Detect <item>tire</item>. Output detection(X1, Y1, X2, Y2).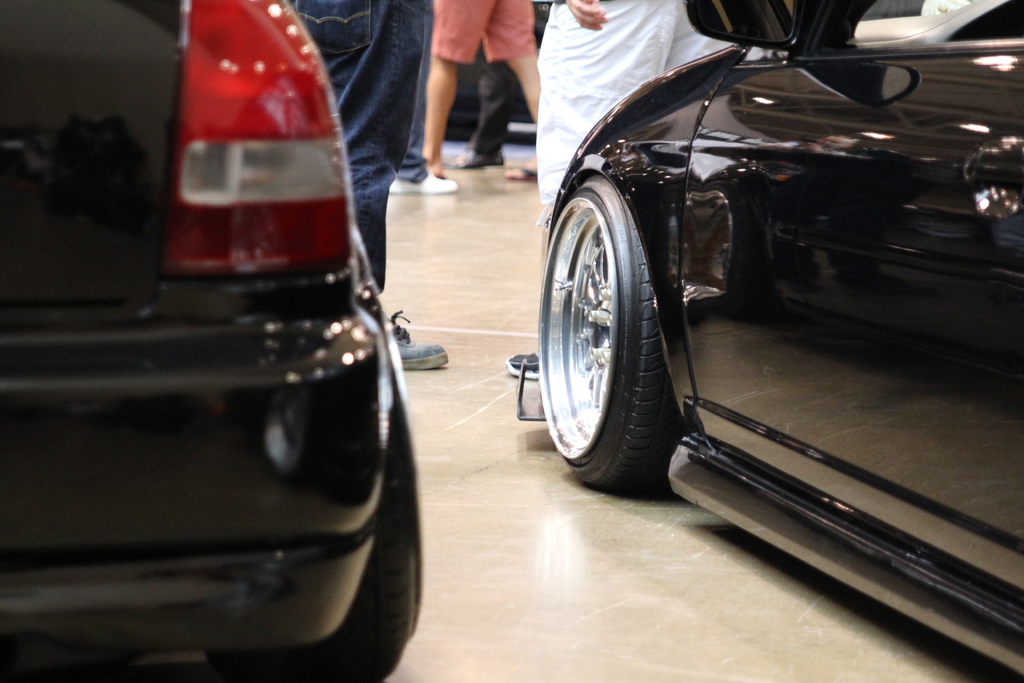
detection(539, 152, 691, 508).
